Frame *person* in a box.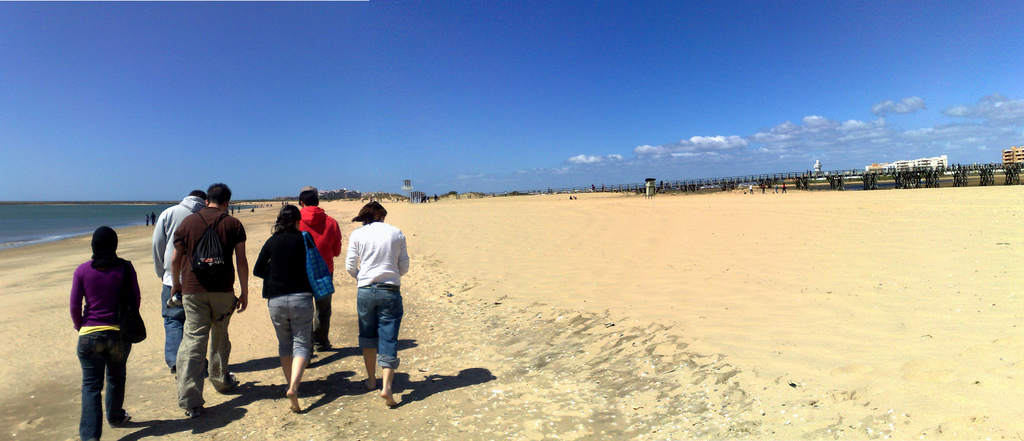
select_region(152, 188, 206, 367).
